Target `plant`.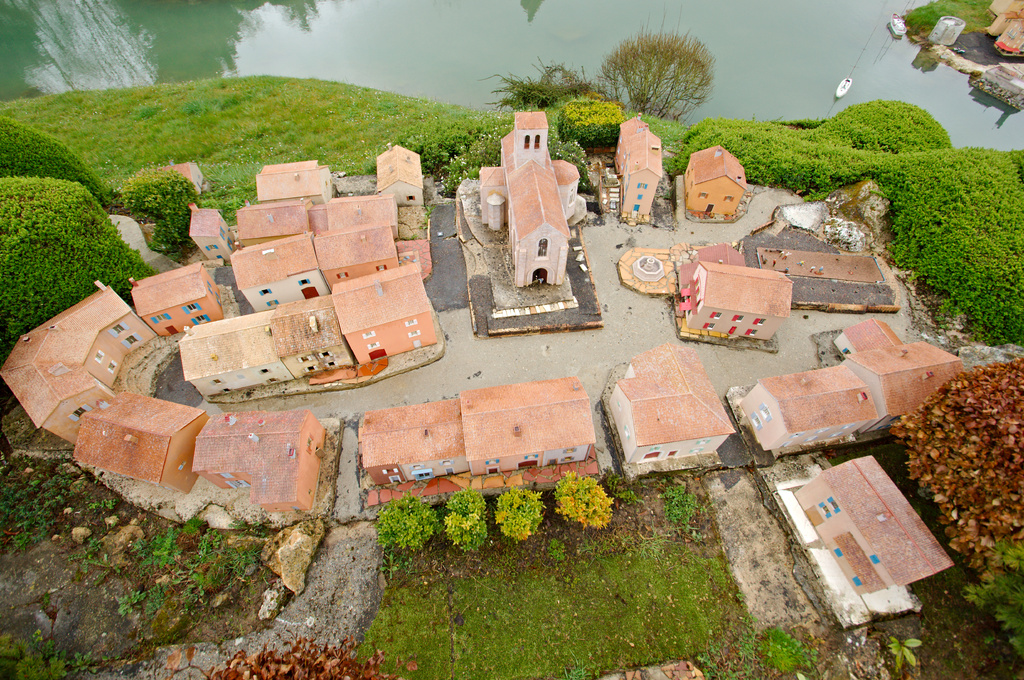
Target region: 553 467 610 530.
